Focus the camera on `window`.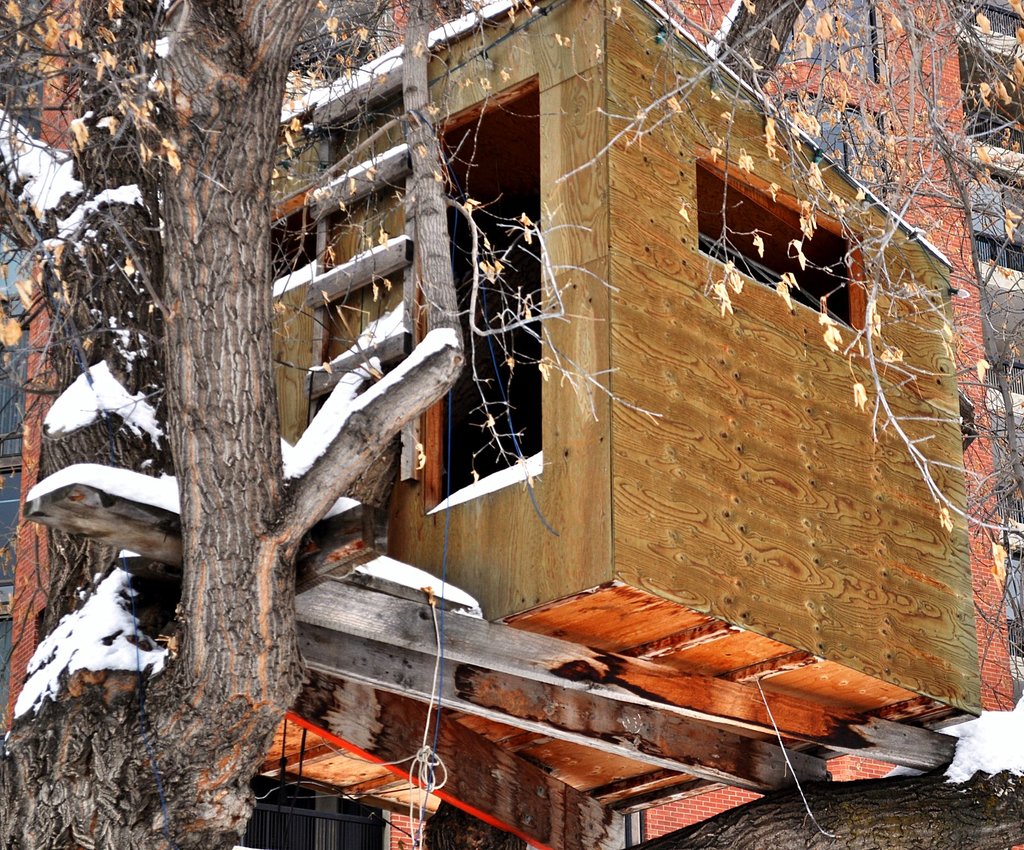
Focus region: l=453, t=85, r=558, b=489.
